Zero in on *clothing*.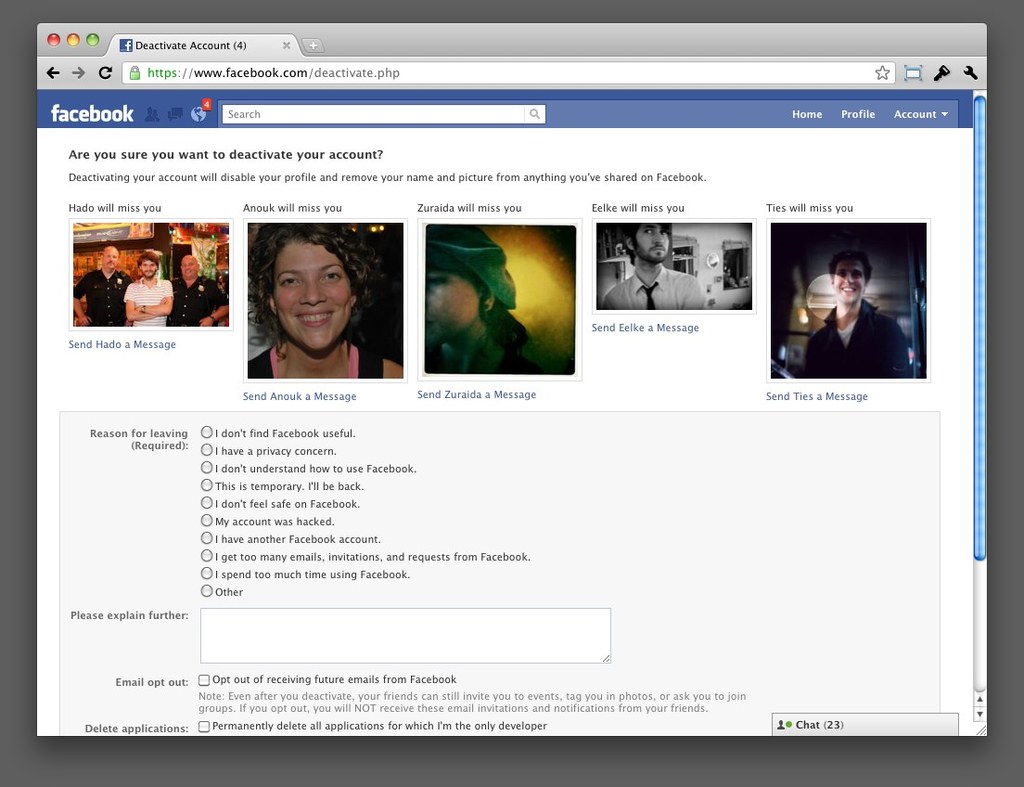
Zeroed in: BBox(172, 274, 223, 329).
